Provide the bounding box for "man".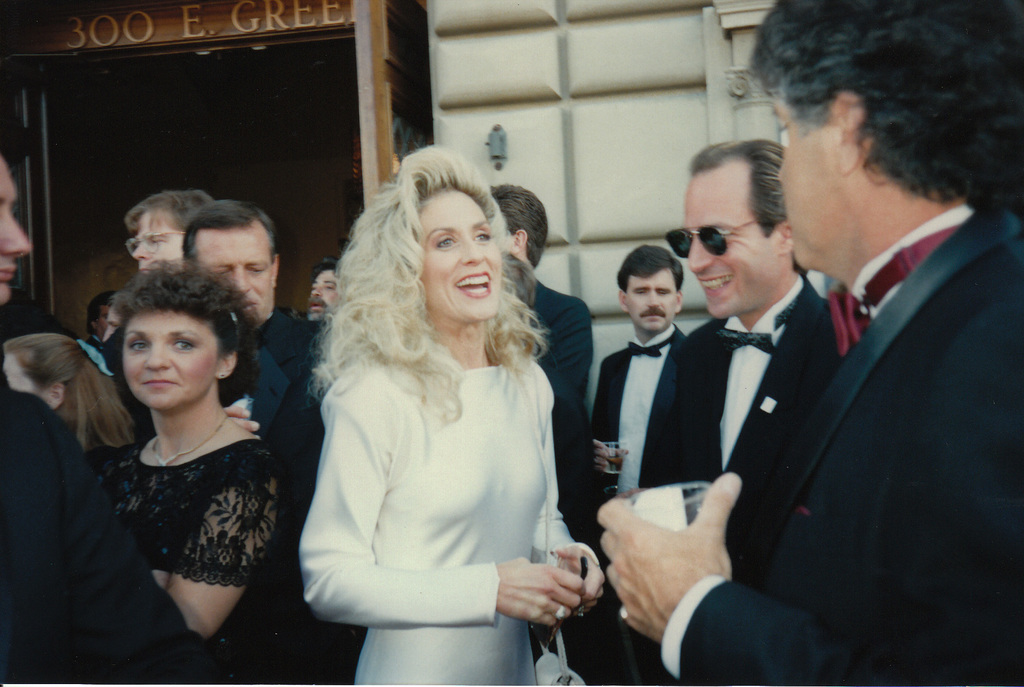
<box>119,191,207,286</box>.
